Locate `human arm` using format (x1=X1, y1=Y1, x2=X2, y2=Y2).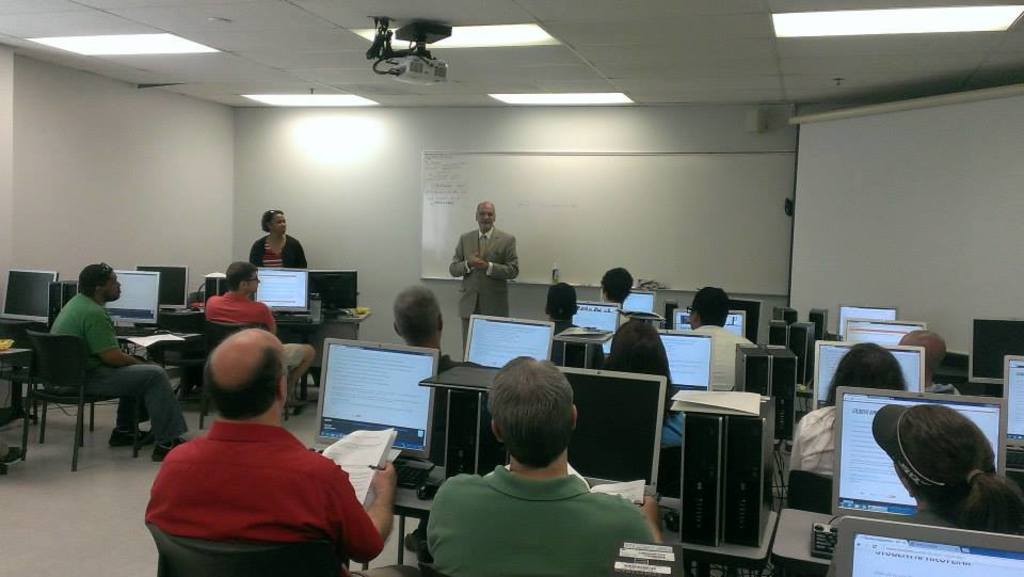
(x1=327, y1=460, x2=379, y2=559).
